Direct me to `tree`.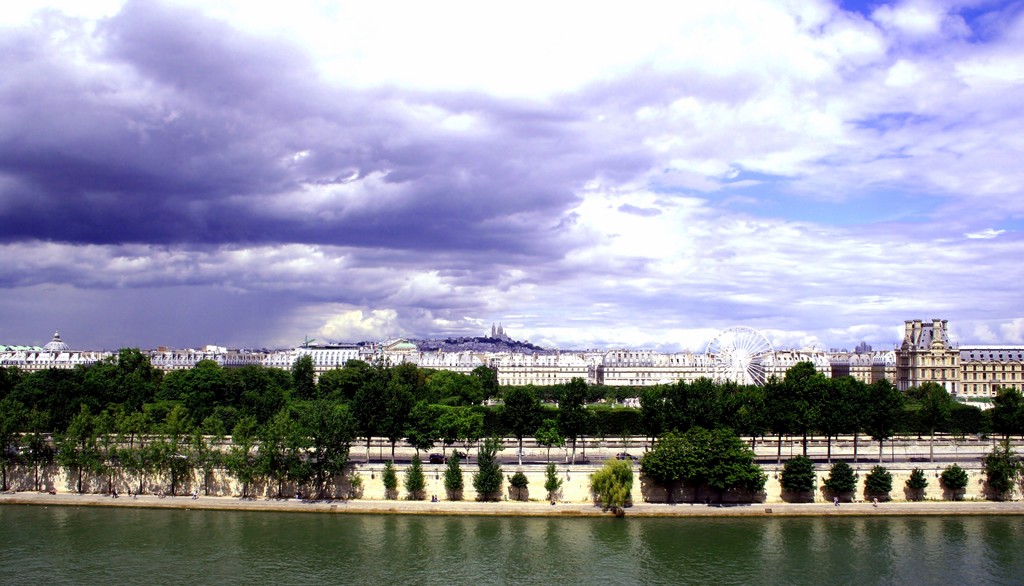
Direction: BBox(271, 366, 299, 447).
